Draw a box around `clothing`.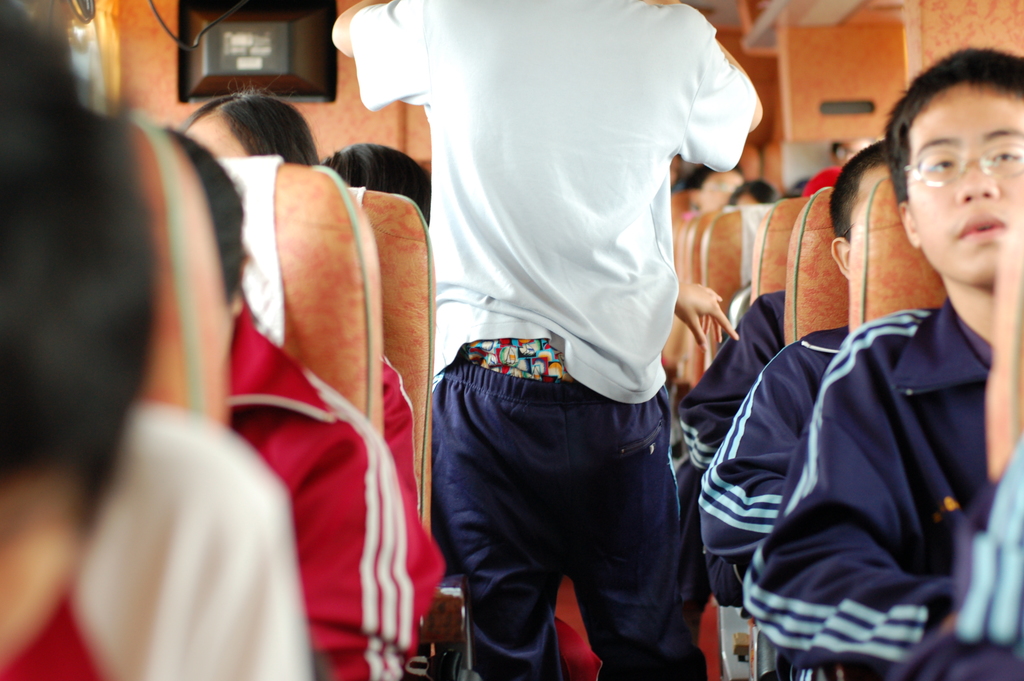
670,285,786,464.
